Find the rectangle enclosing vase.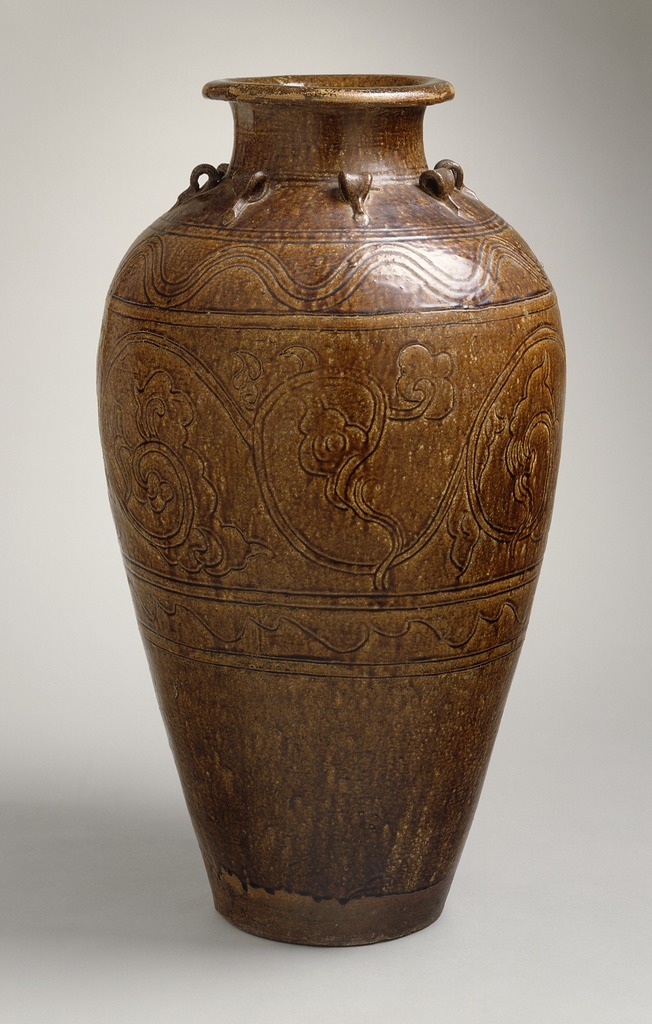
crop(91, 67, 571, 952).
